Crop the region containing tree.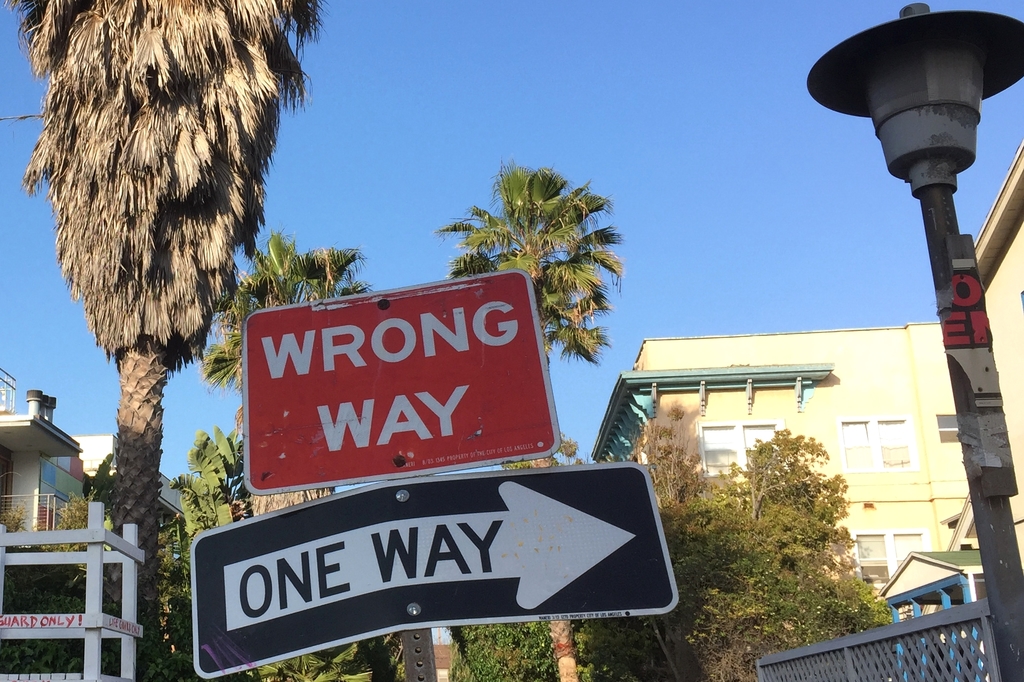
Crop region: 675, 426, 893, 681.
